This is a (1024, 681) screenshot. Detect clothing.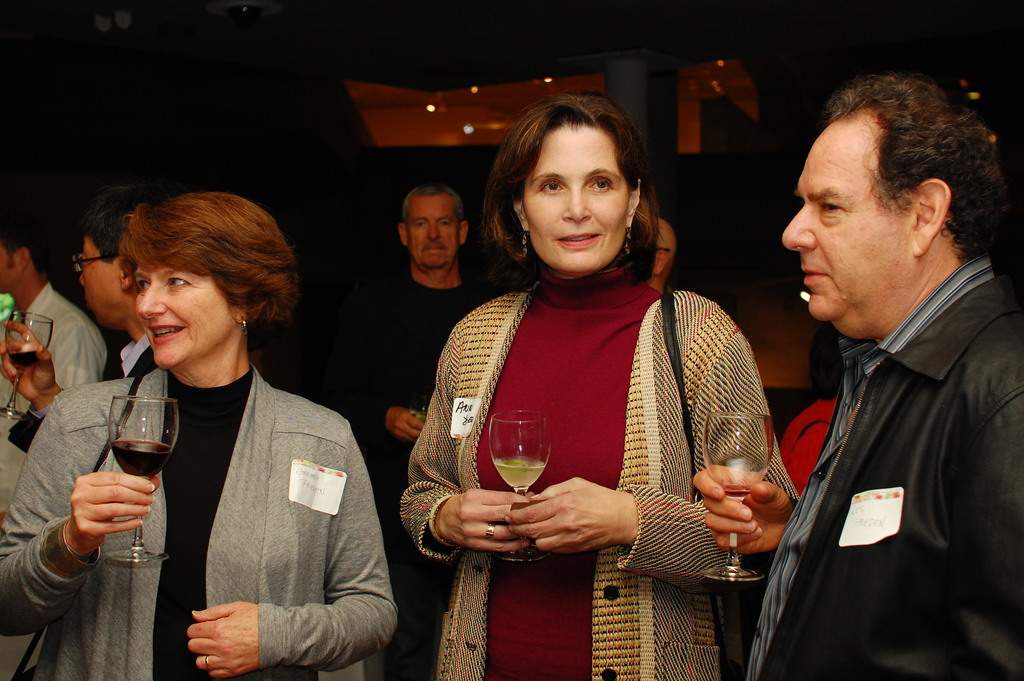
(left=778, top=403, right=838, bottom=502).
